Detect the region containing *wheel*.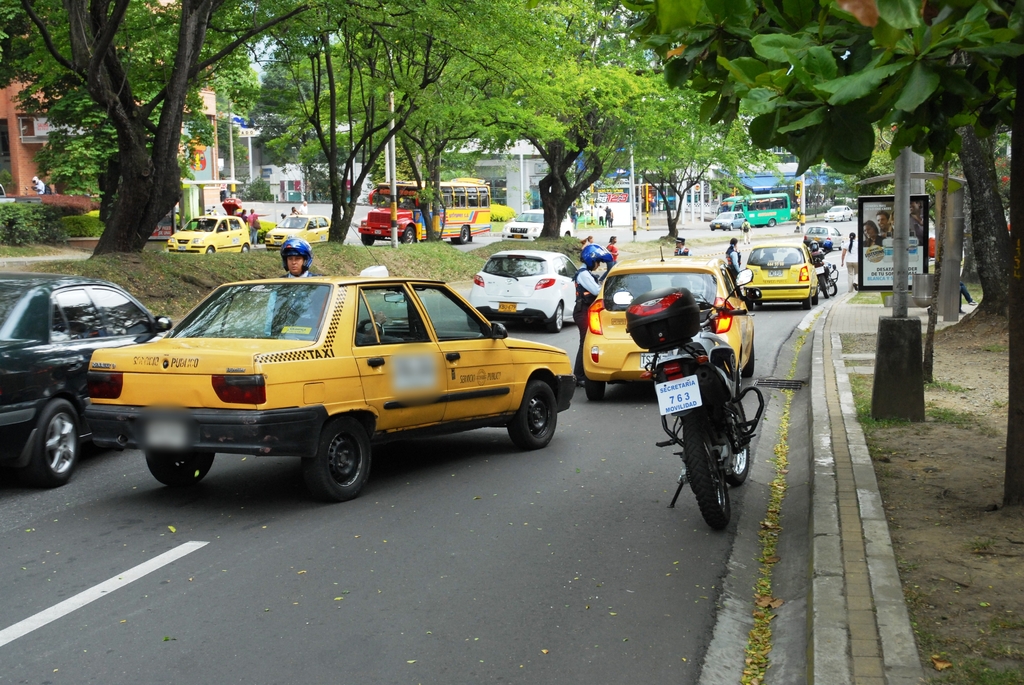
locate(745, 292, 753, 311).
